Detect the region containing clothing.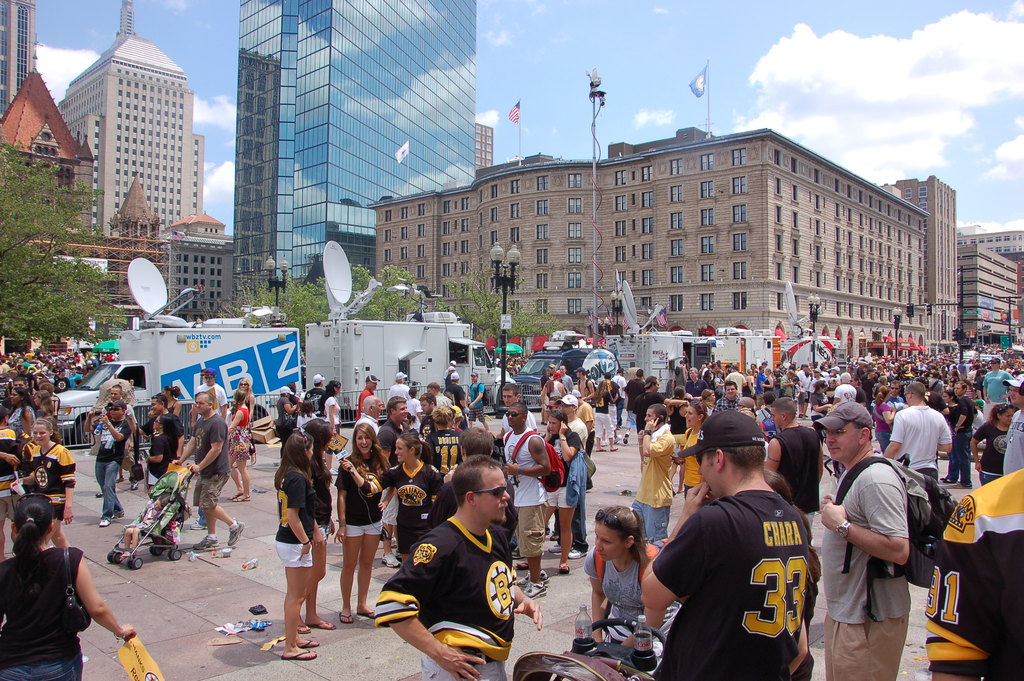
[6,402,44,430].
